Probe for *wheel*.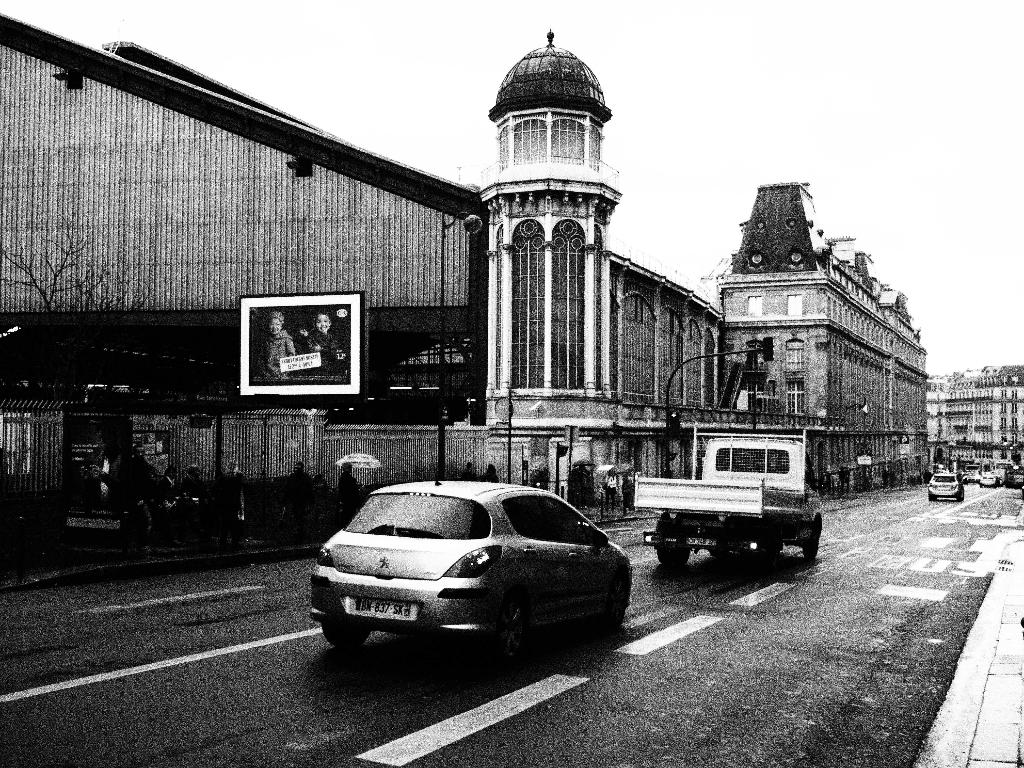
Probe result: (x1=653, y1=545, x2=689, y2=566).
